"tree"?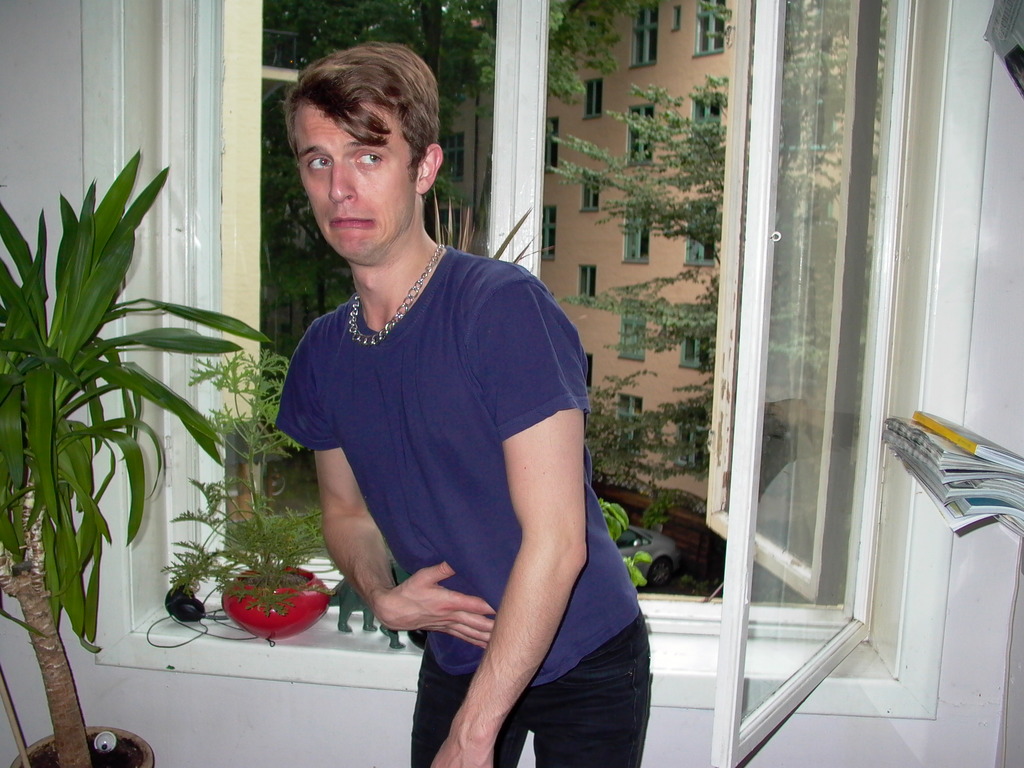
<bbox>255, 0, 501, 148</bbox>
